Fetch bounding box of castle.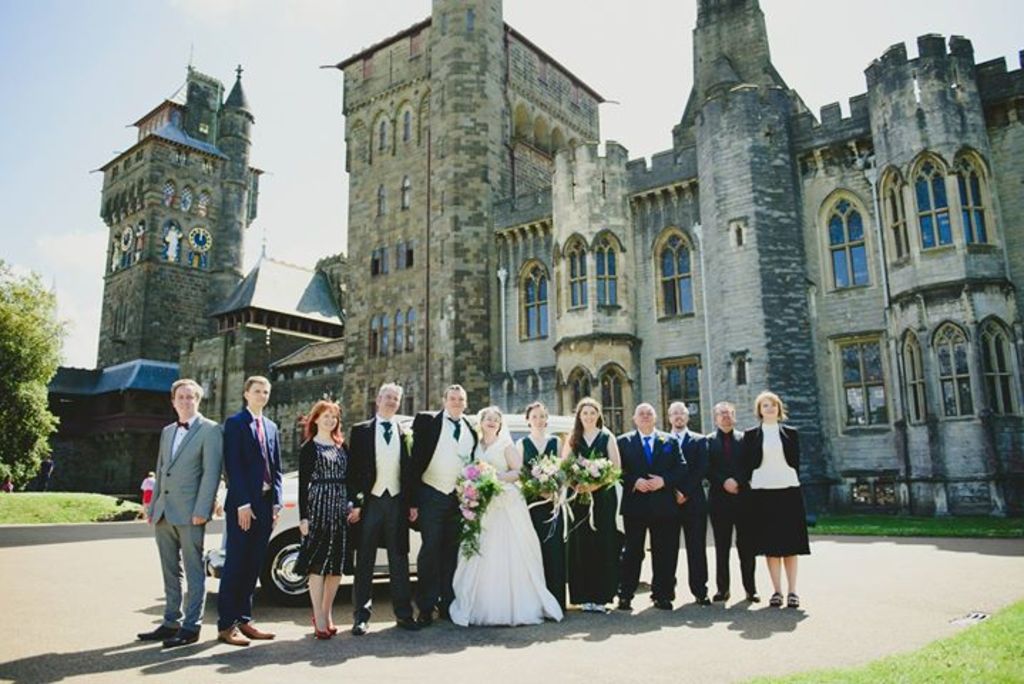
Bbox: (197, 0, 1023, 526).
